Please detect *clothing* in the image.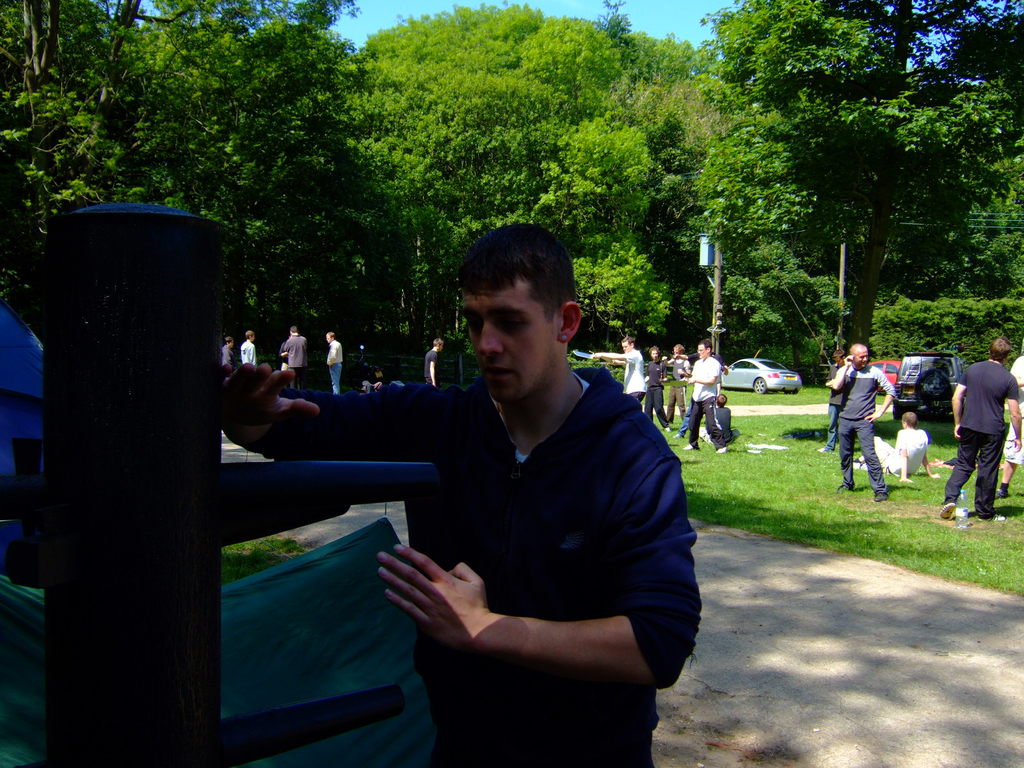
box(0, 323, 32, 494).
